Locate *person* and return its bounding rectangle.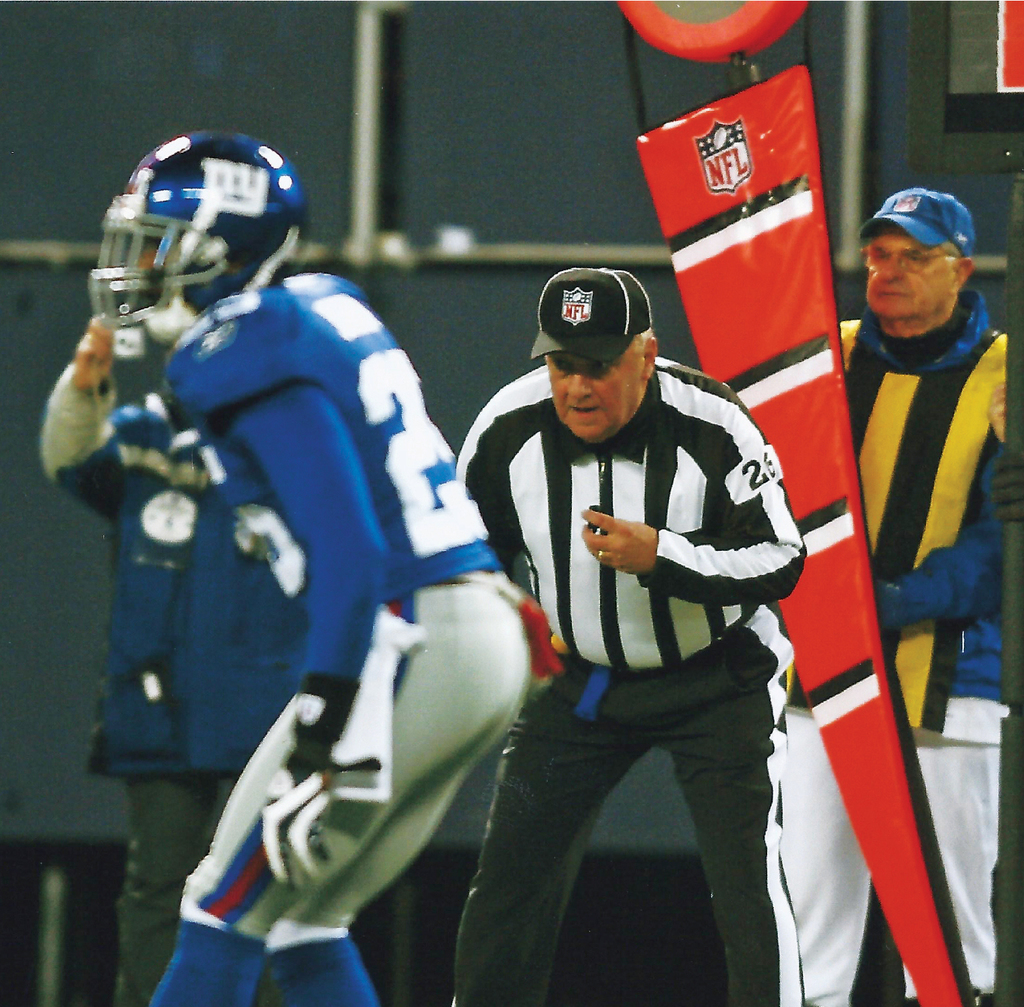
(left=73, top=121, right=559, bottom=1006).
